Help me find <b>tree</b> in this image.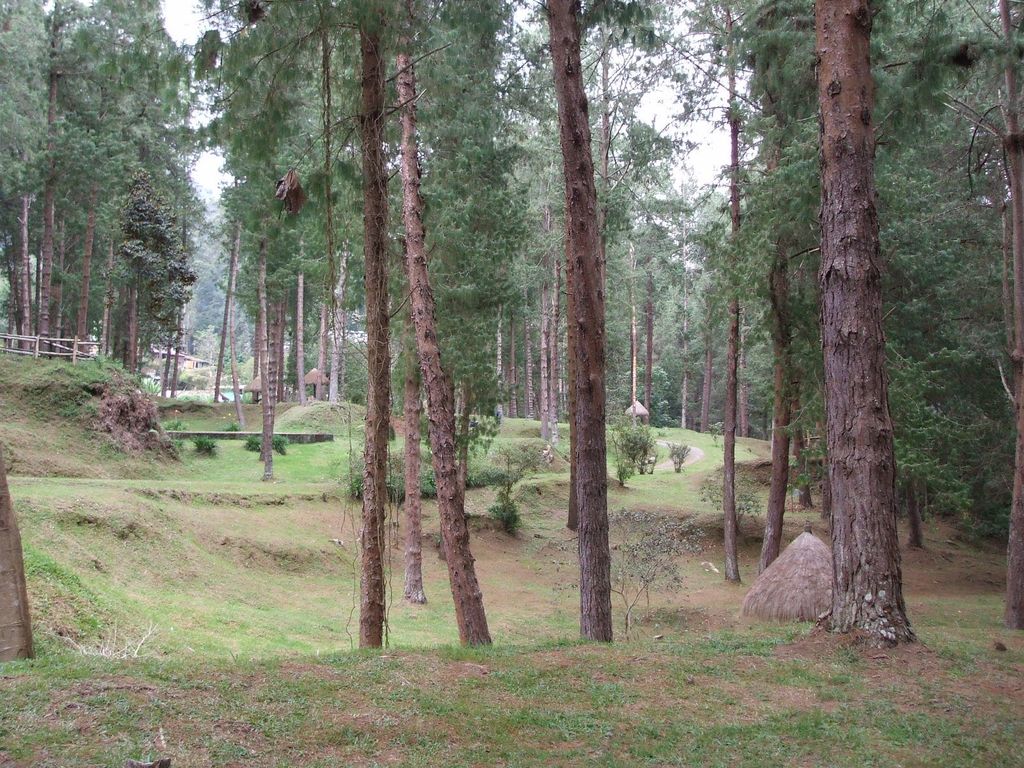
Found it: bbox(690, 180, 743, 434).
